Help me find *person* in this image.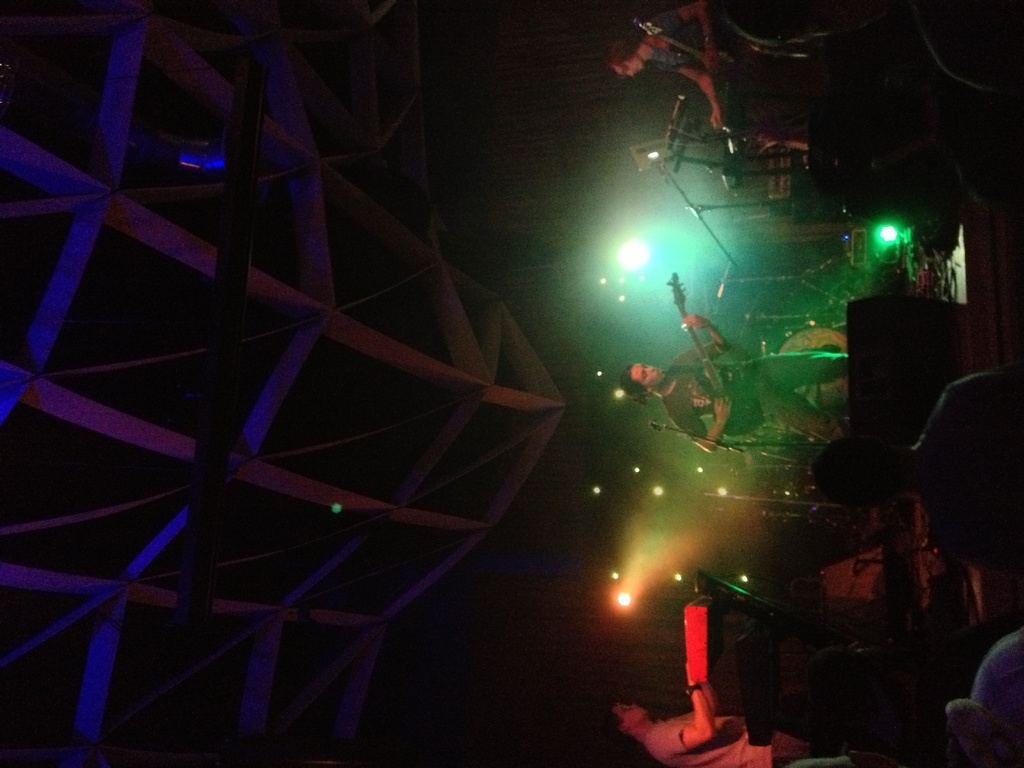
Found it: bbox=[620, 312, 849, 451].
